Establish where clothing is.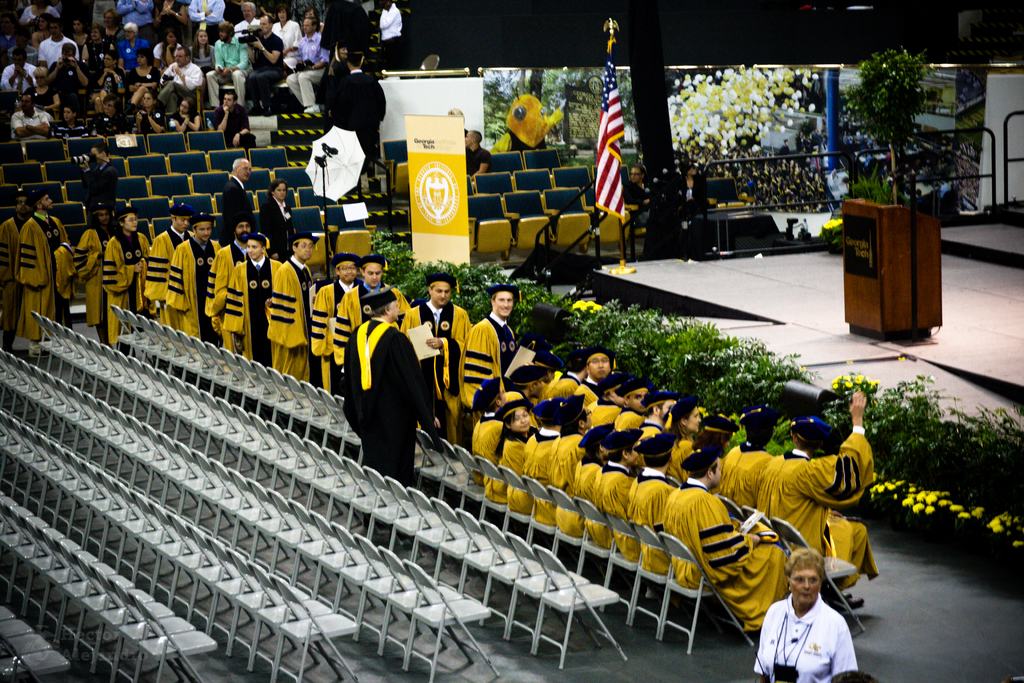
Established at region(330, 71, 385, 156).
